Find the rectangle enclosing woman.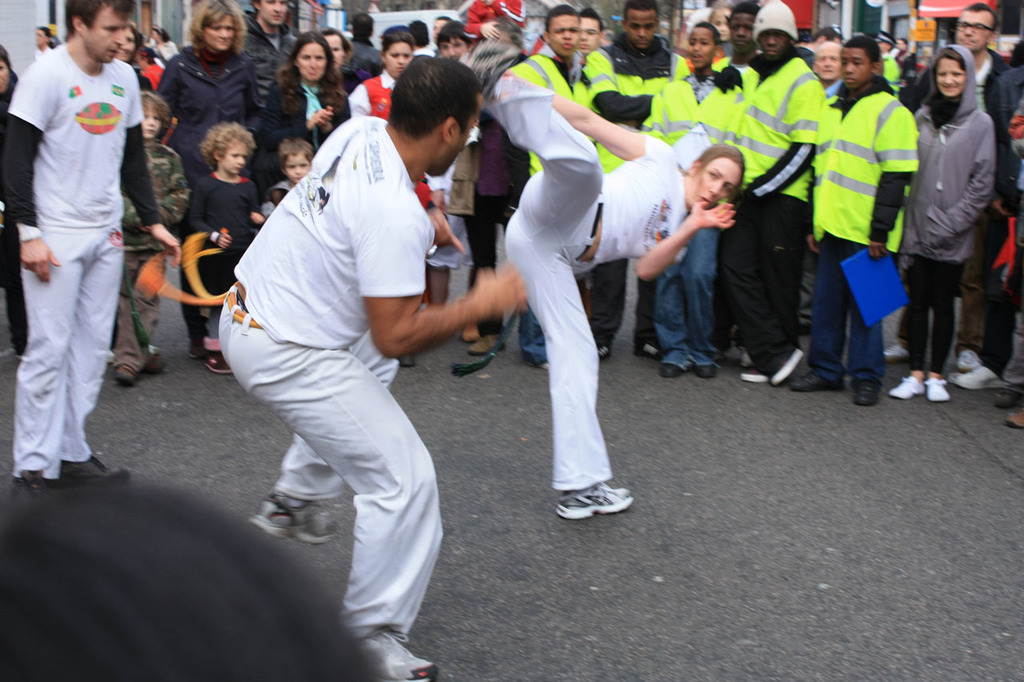
bbox=(647, 20, 743, 381).
